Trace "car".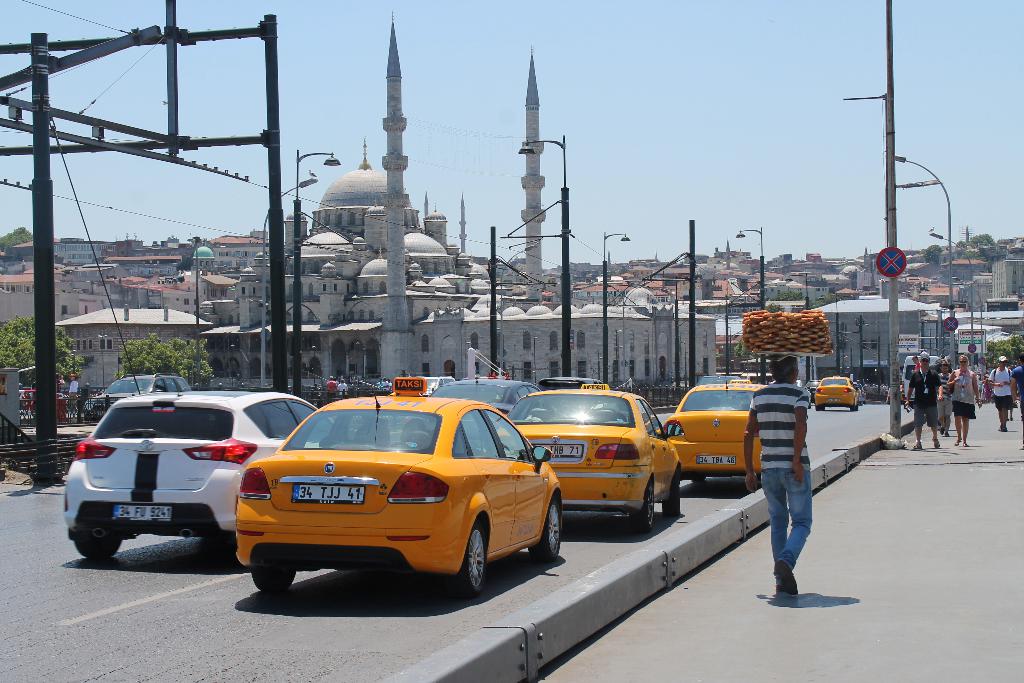
Traced to detection(496, 383, 685, 533).
